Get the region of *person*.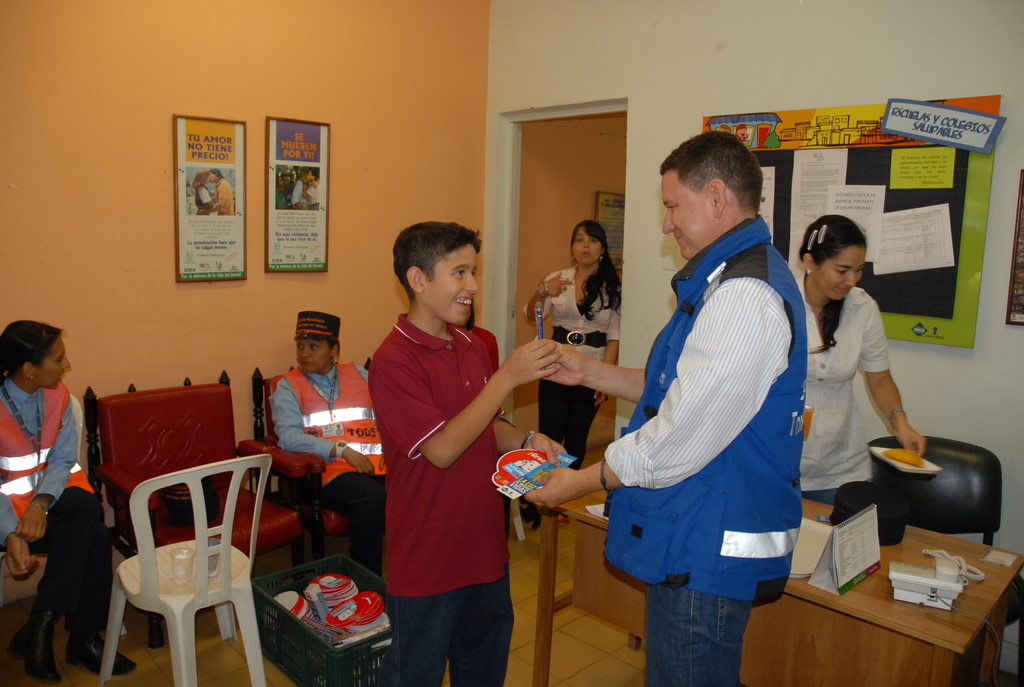
bbox=(297, 171, 320, 210).
